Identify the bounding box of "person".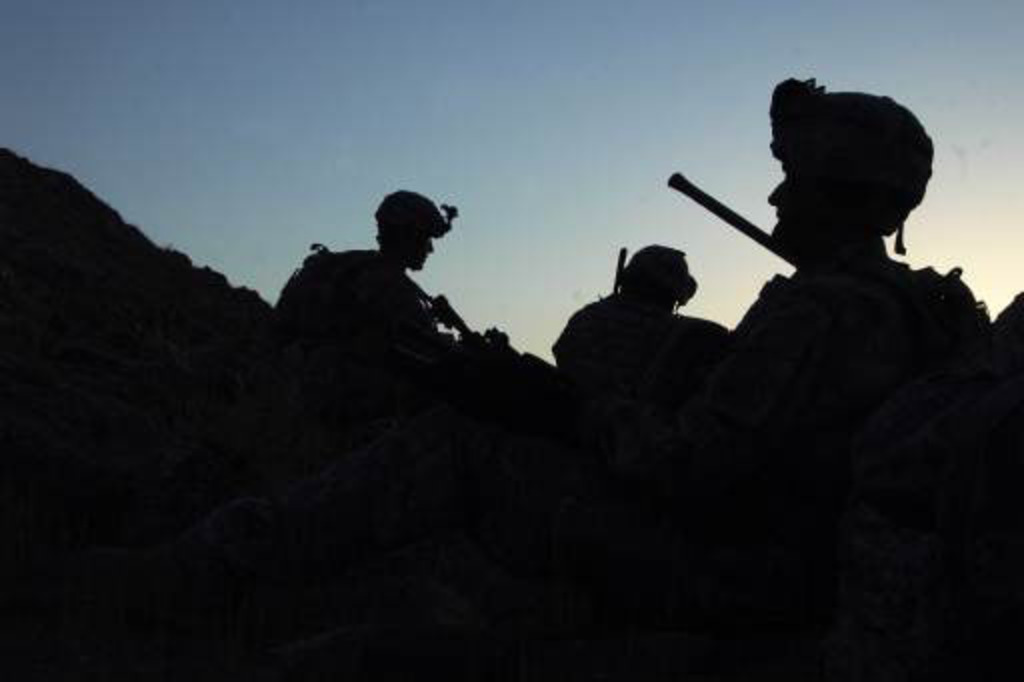
[left=726, top=68, right=1002, bottom=366].
